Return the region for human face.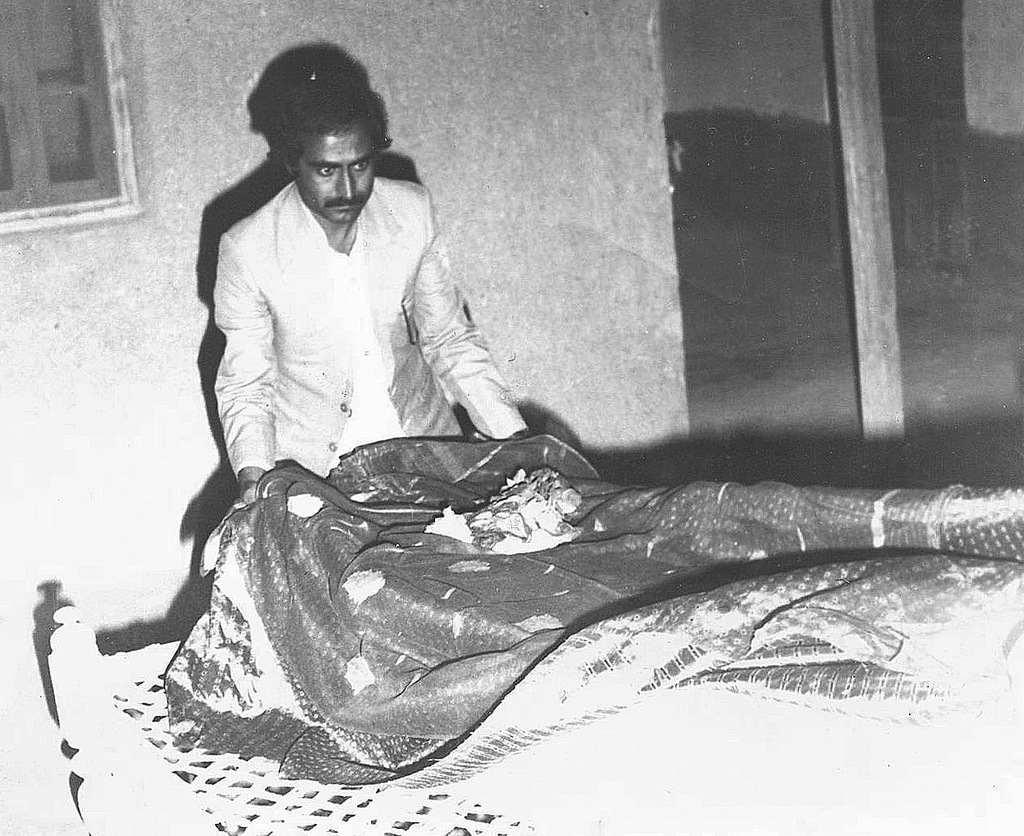
l=295, t=115, r=373, b=224.
